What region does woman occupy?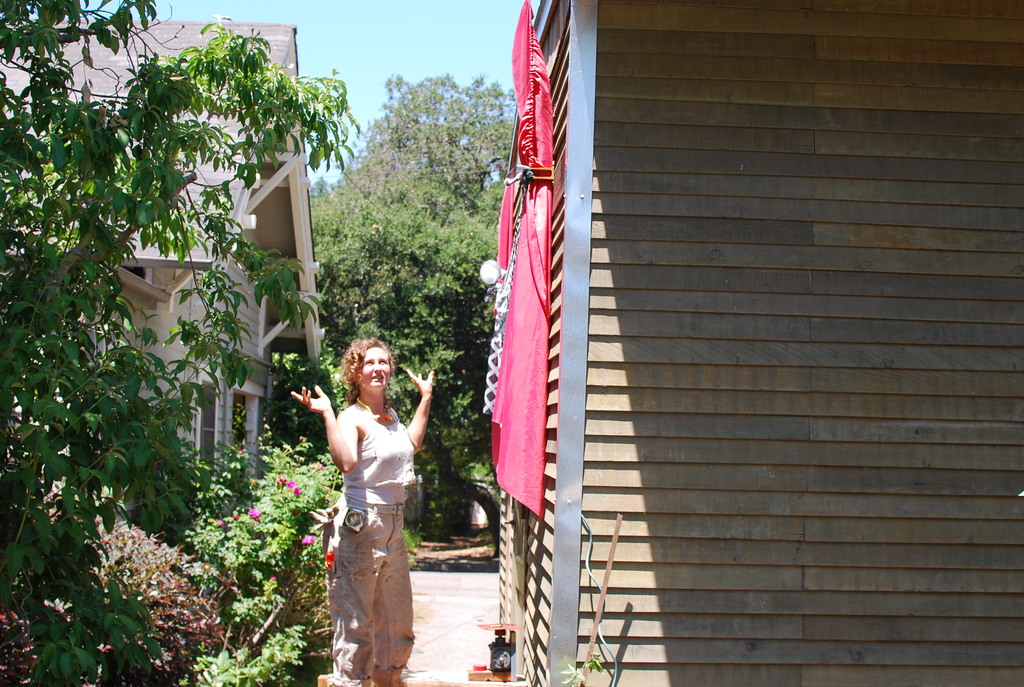
(303, 299, 433, 663).
